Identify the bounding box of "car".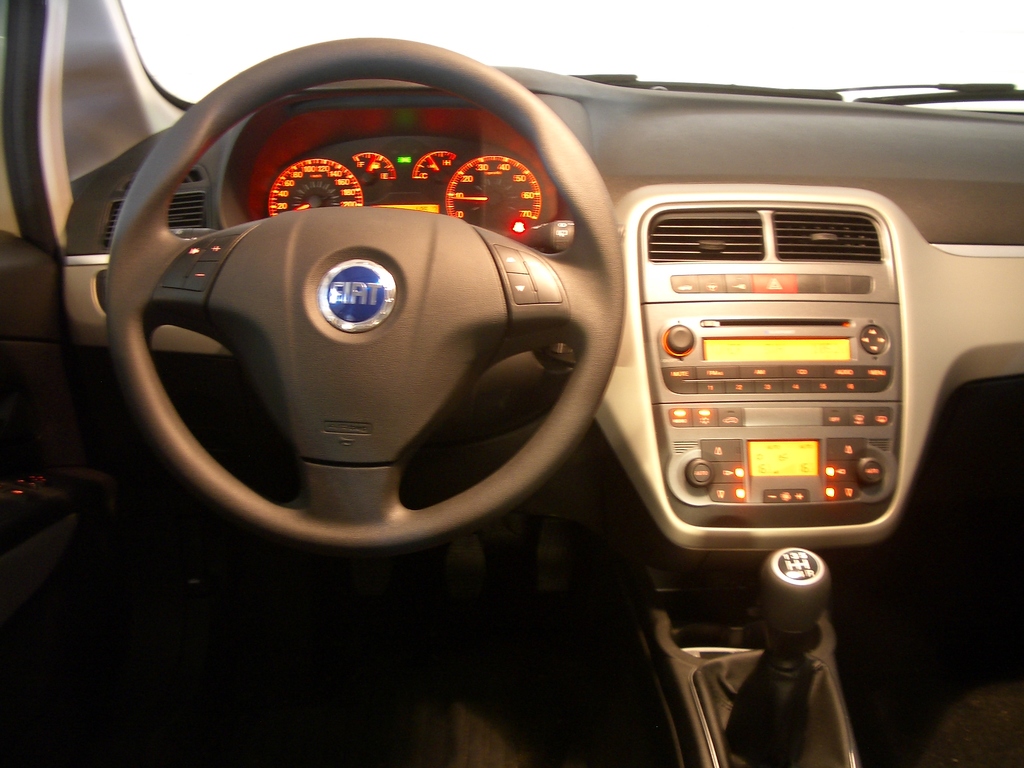
BBox(119, 28, 1023, 698).
